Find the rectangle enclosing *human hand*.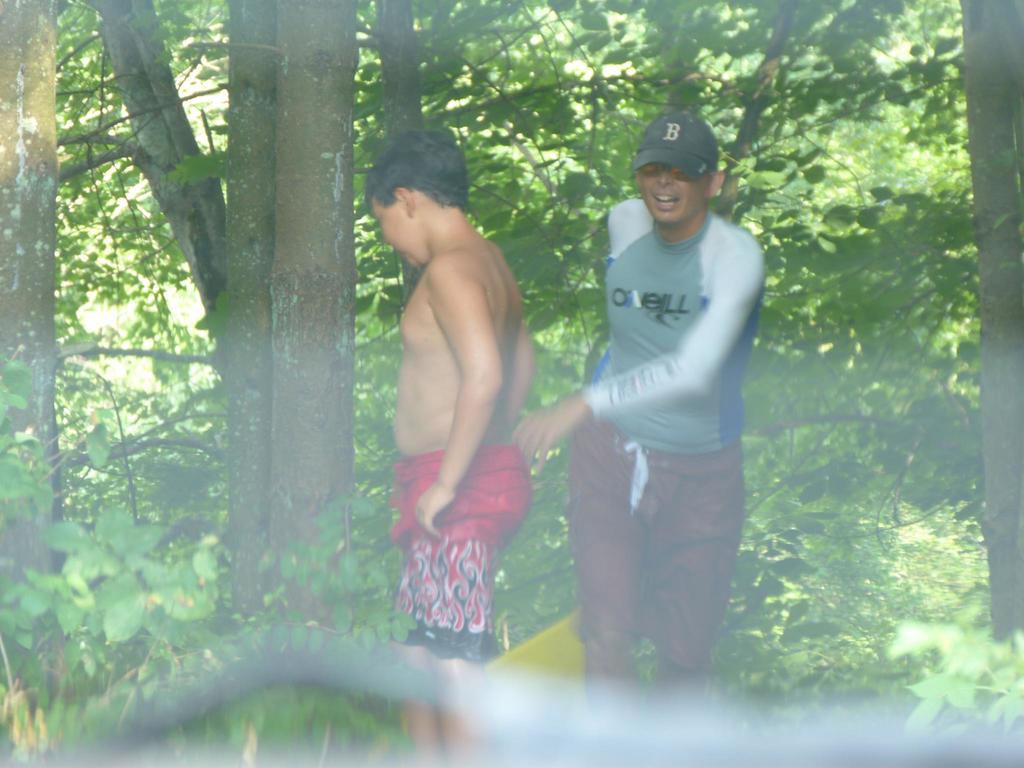
[504,416,579,474].
